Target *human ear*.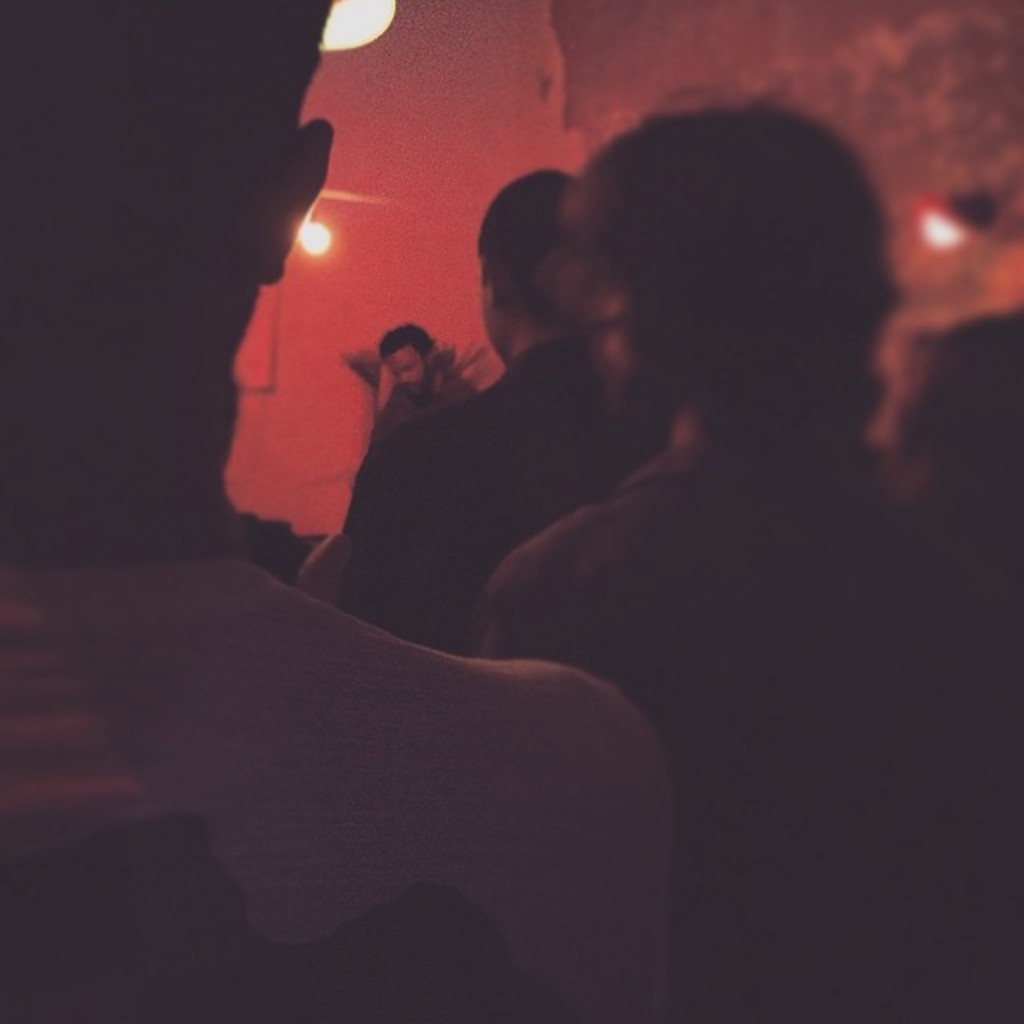
Target region: <region>238, 118, 338, 283</region>.
